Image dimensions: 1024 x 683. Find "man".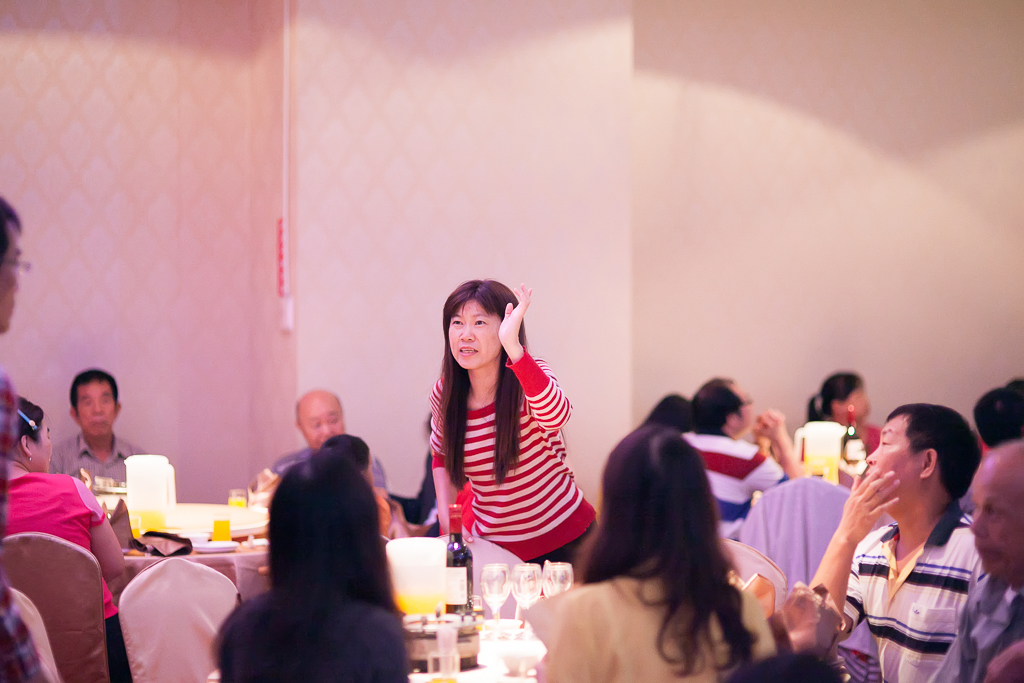
rect(675, 373, 803, 543).
